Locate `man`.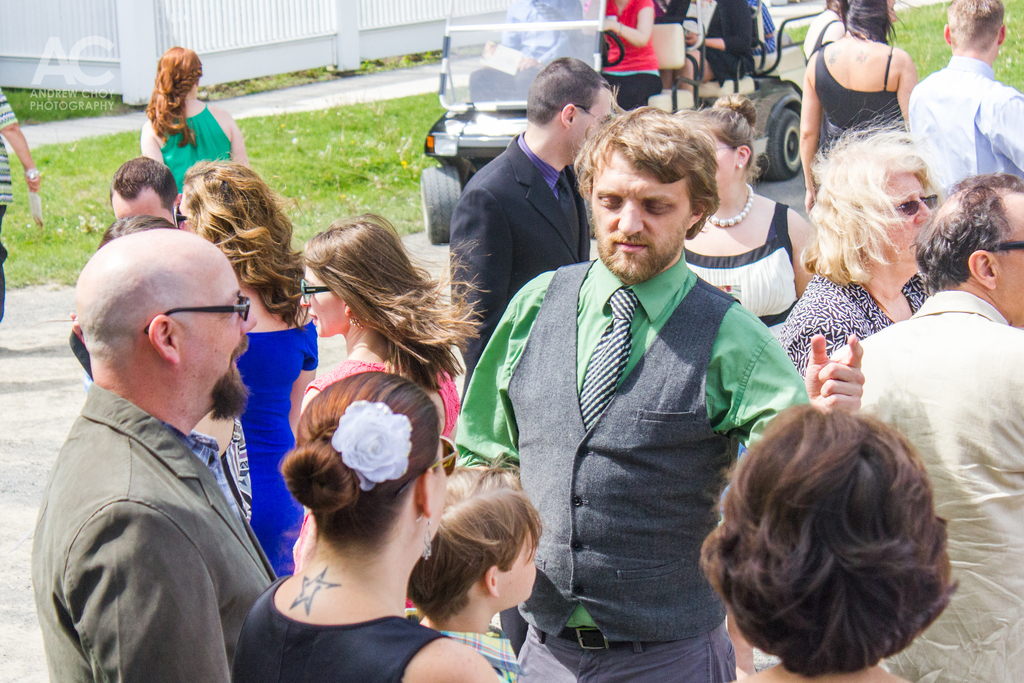
Bounding box: (left=452, top=104, right=863, bottom=682).
